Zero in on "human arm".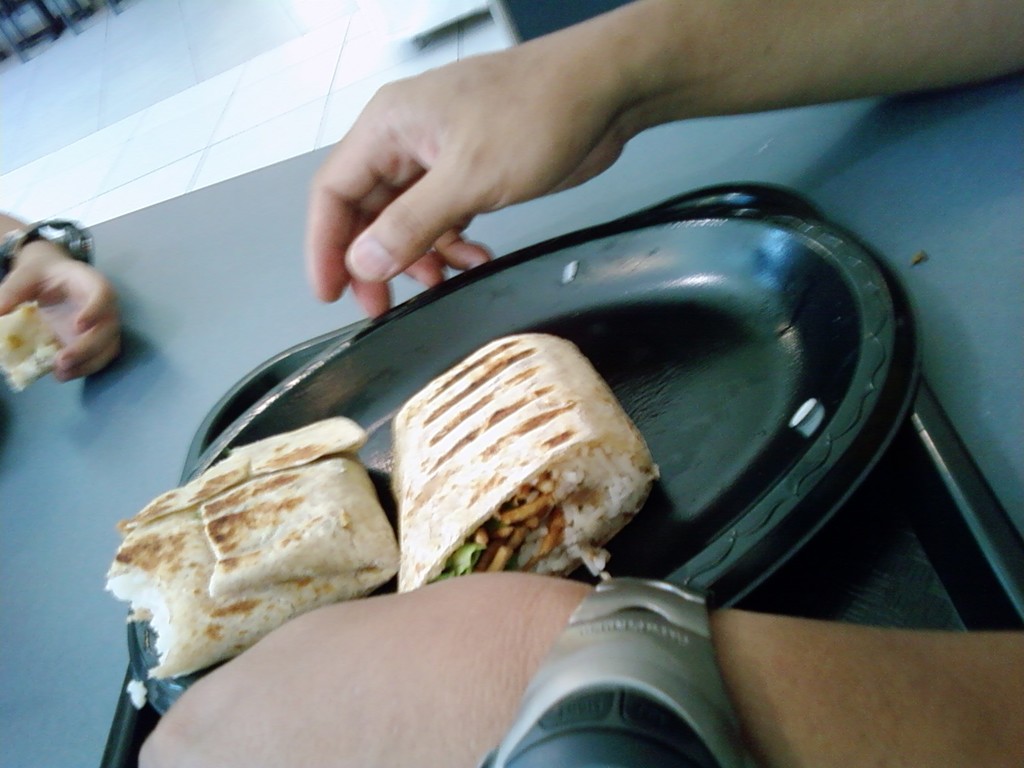
Zeroed in: <bbox>296, 7, 886, 280</bbox>.
